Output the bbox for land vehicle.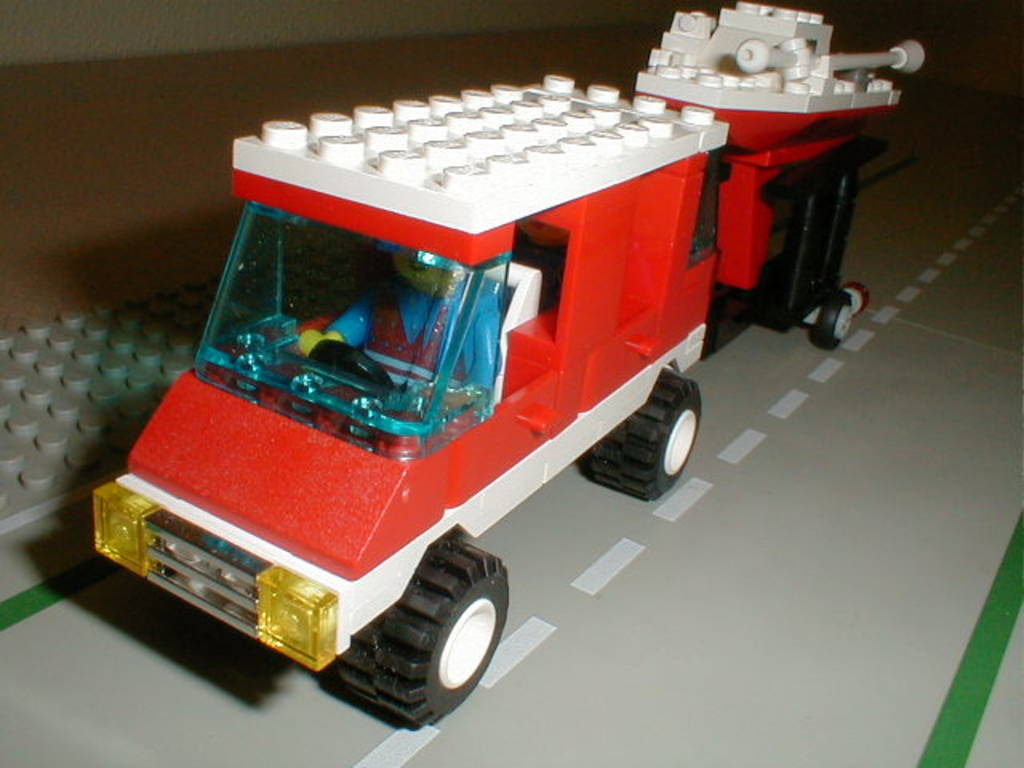
bbox(107, 75, 830, 674).
